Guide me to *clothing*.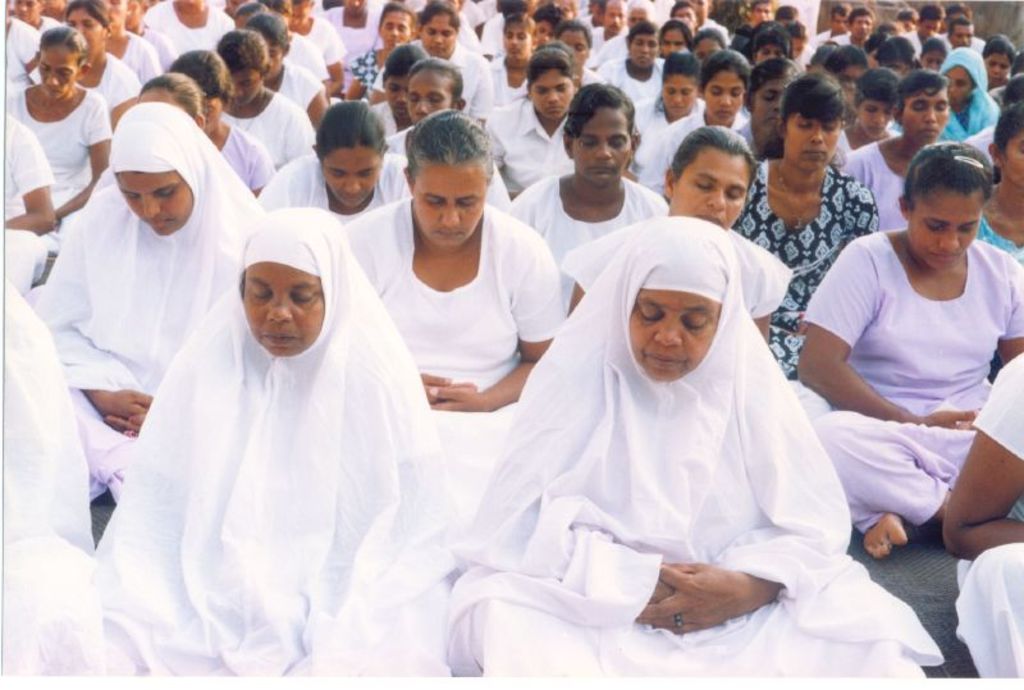
Guidance: (left=3, top=104, right=50, bottom=294).
